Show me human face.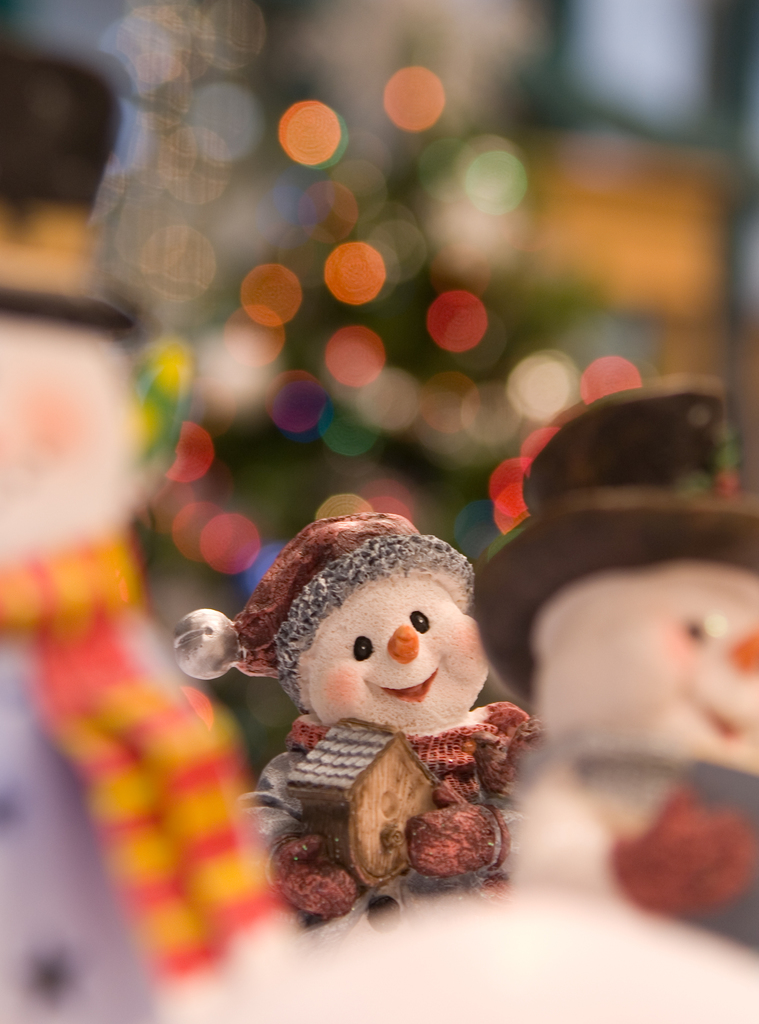
human face is here: 302 580 487 731.
